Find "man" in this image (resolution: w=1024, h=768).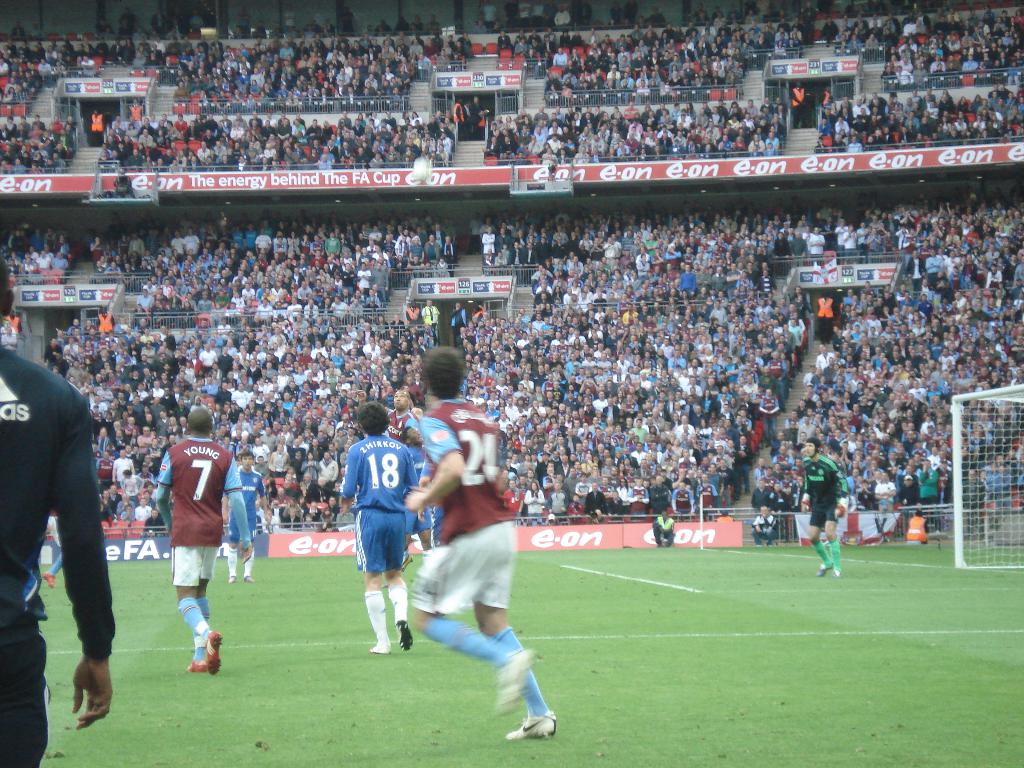
(left=348, top=390, right=418, bottom=570).
